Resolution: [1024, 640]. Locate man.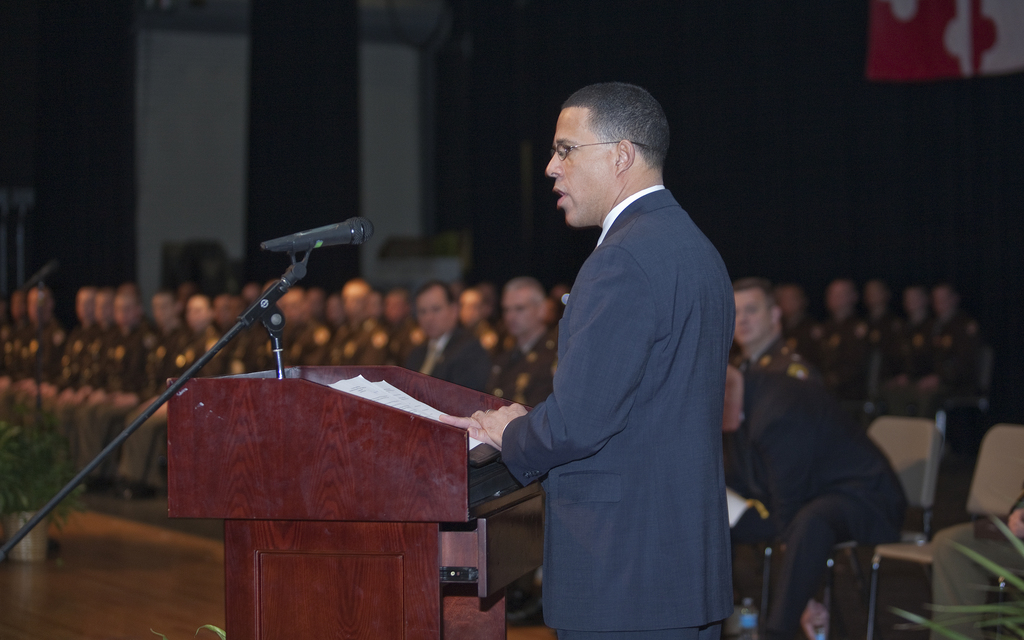
x1=213, y1=298, x2=275, y2=379.
